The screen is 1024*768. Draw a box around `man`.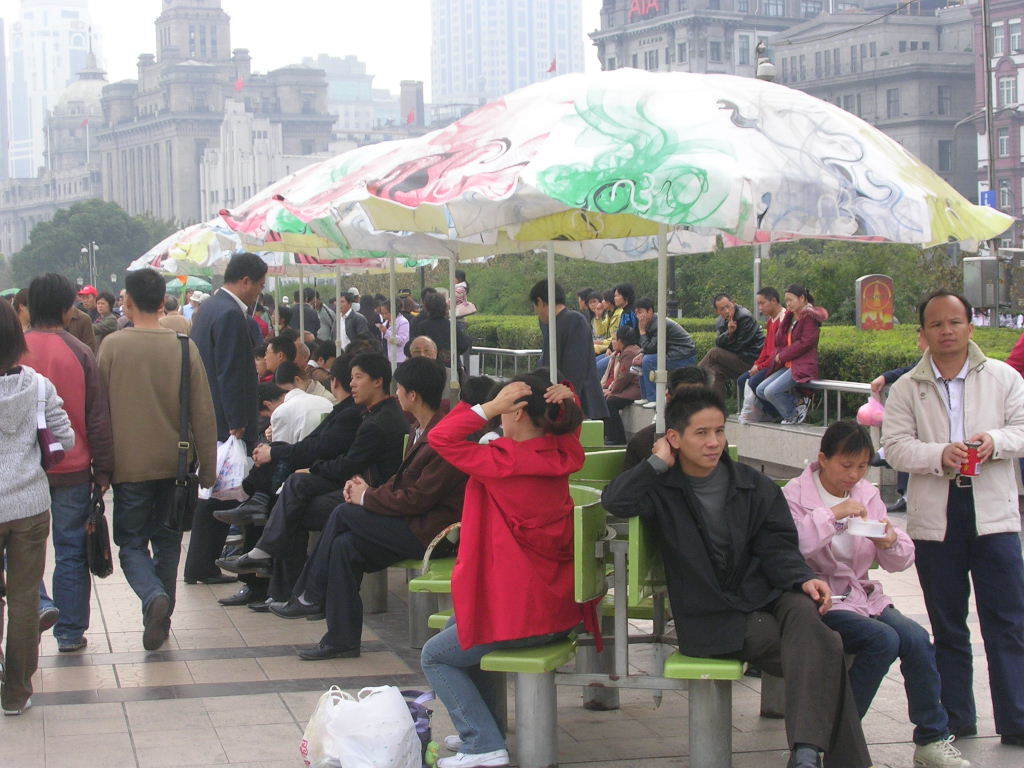
locate(880, 267, 1011, 743).
